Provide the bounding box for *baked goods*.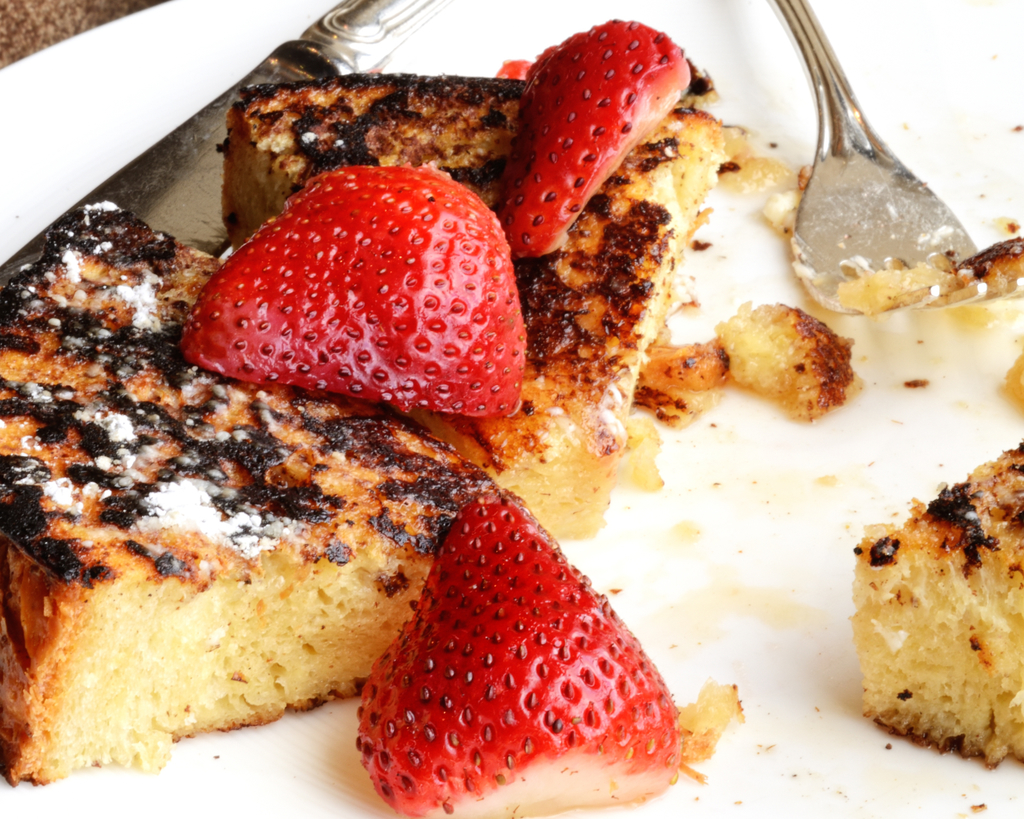
locate(2, 380, 462, 790).
